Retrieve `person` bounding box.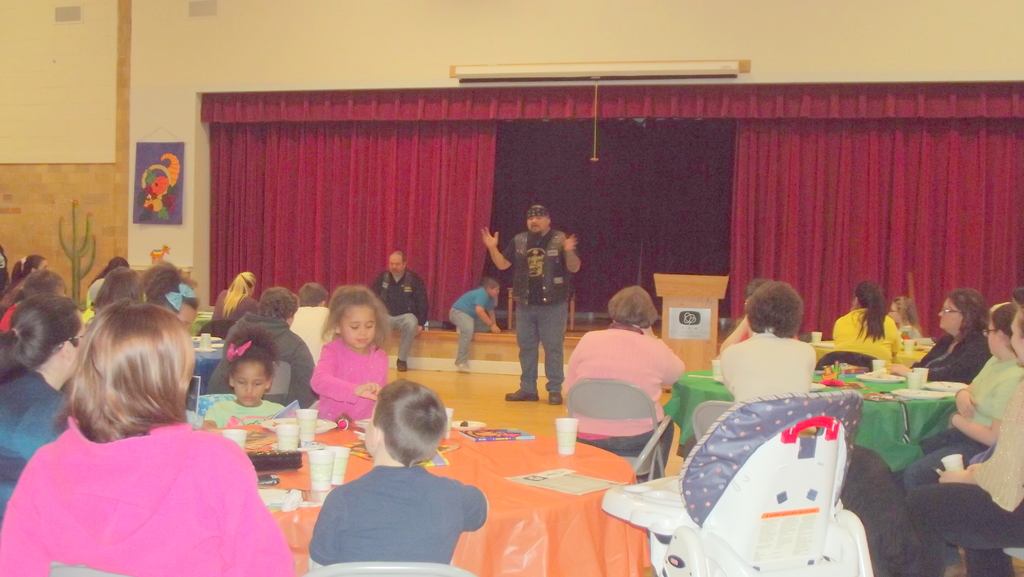
Bounding box: 207:280:310:417.
